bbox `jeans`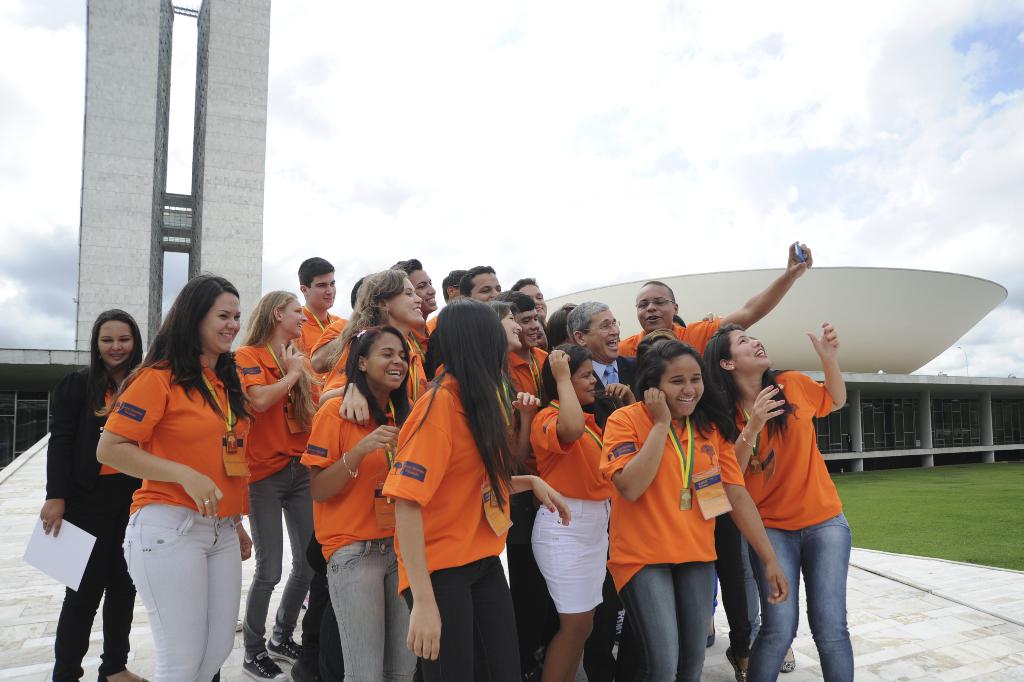
(321,543,413,681)
